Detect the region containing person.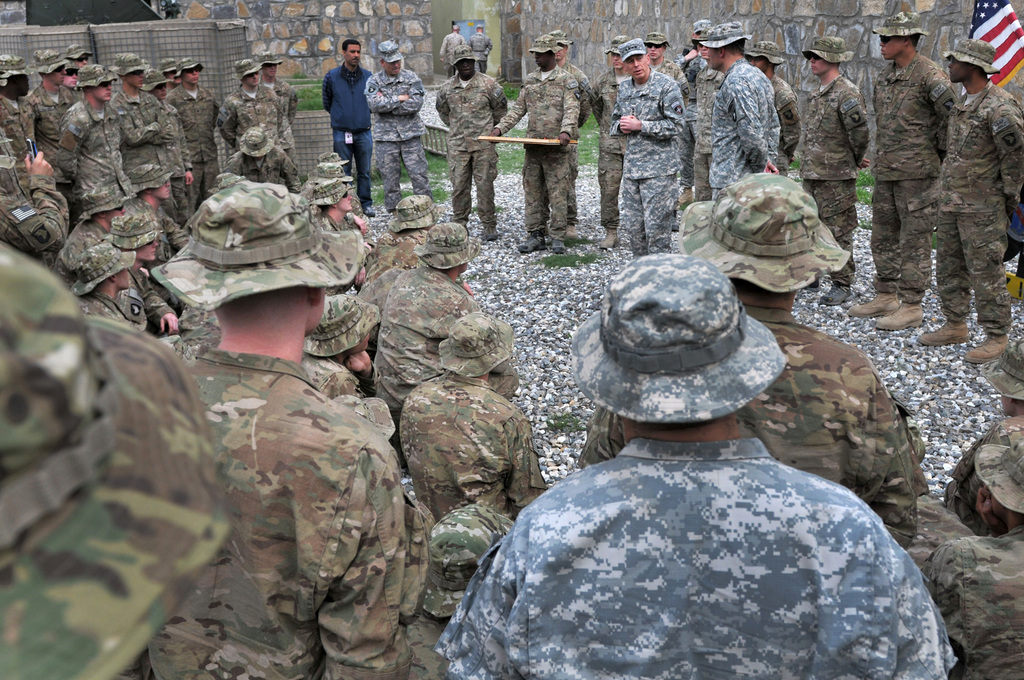
bbox(170, 53, 215, 216).
